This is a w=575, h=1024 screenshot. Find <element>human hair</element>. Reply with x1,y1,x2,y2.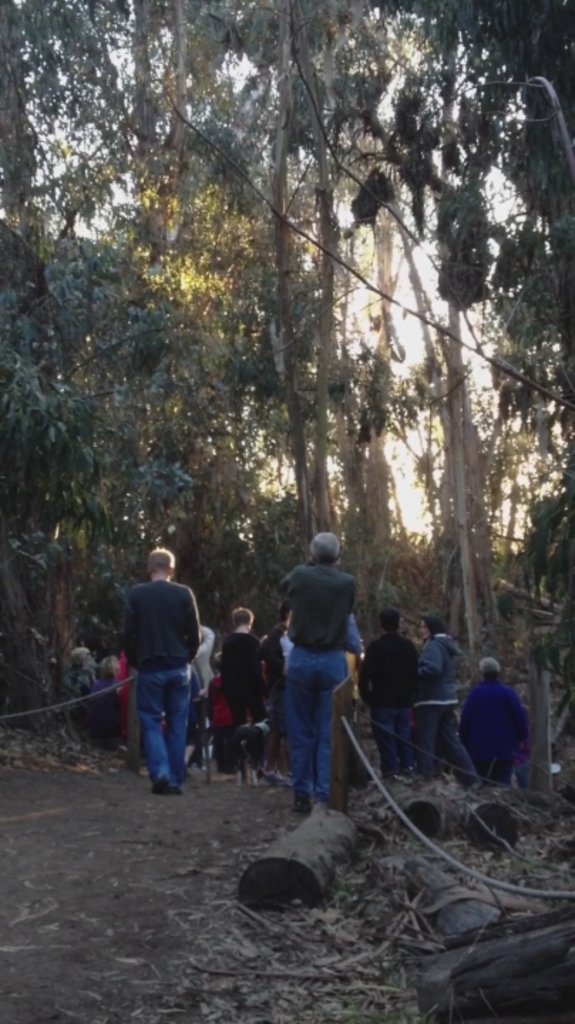
232,606,253,626.
